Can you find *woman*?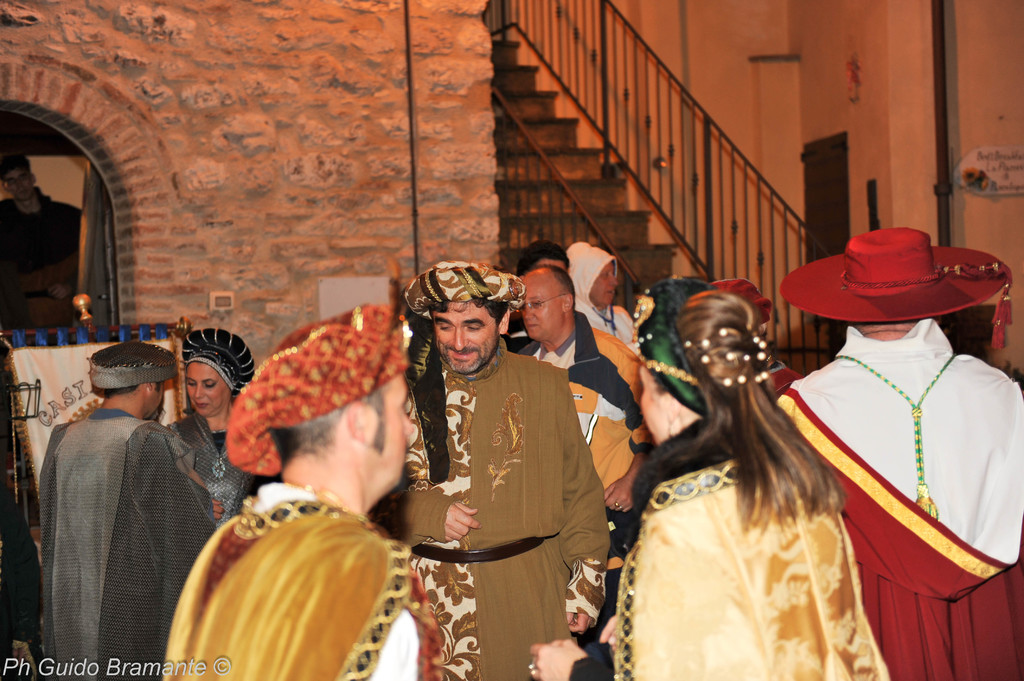
Yes, bounding box: {"left": 171, "top": 328, "right": 270, "bottom": 527}.
